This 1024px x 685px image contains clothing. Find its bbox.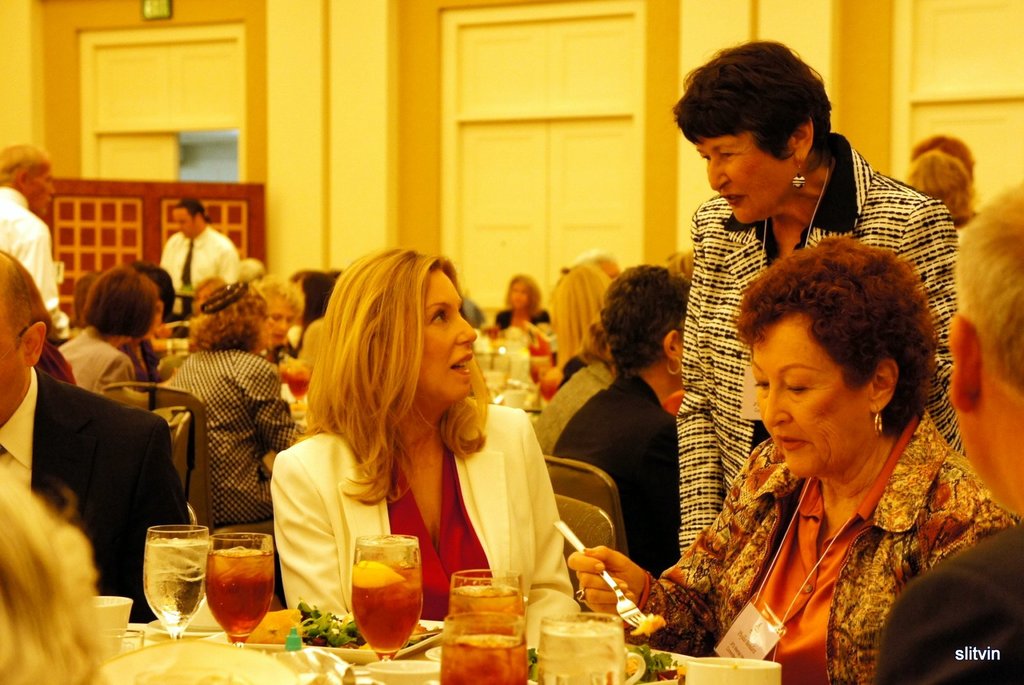
648, 374, 977, 668.
